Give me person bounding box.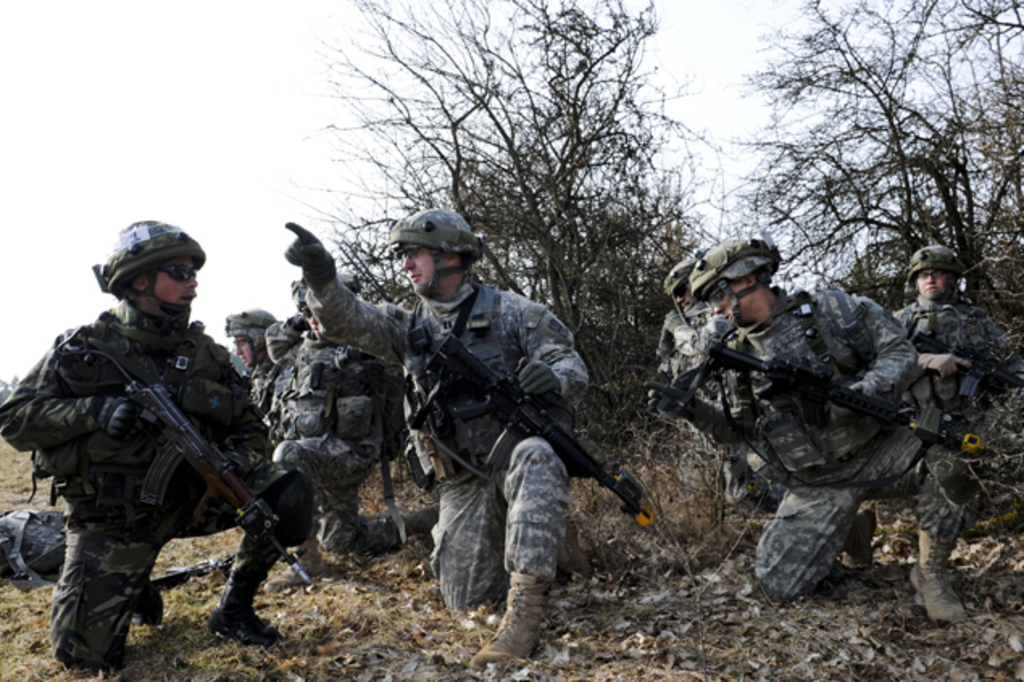
[890, 255, 1021, 472].
